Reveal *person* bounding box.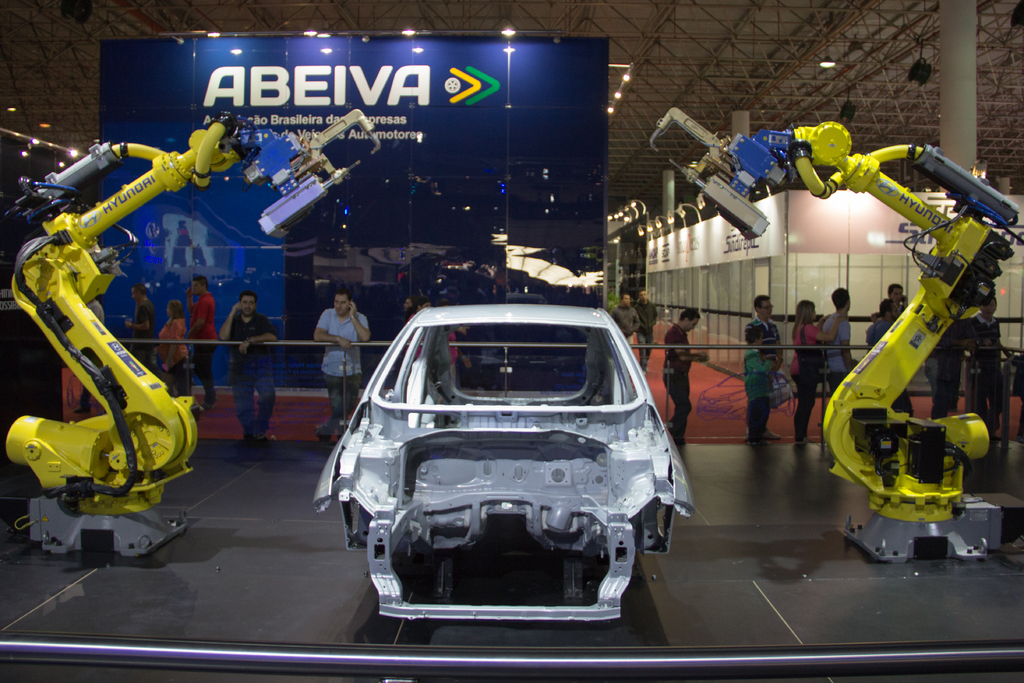
Revealed: 190/277/216/425.
